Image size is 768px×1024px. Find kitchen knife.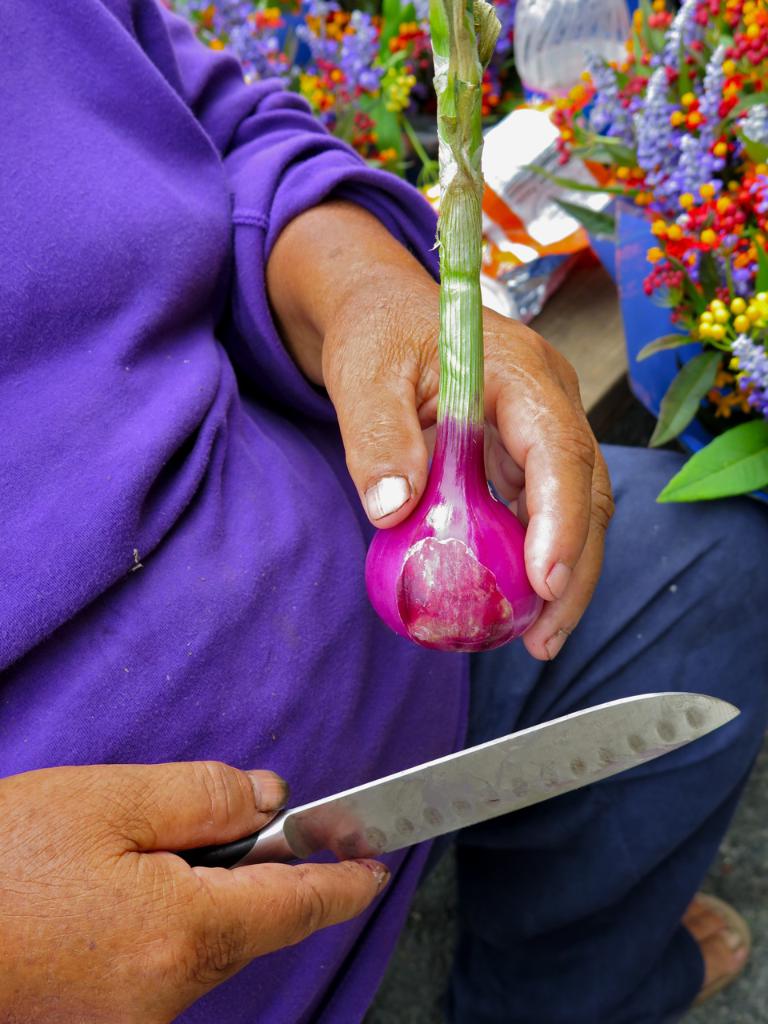
<bbox>174, 686, 748, 863</bbox>.
